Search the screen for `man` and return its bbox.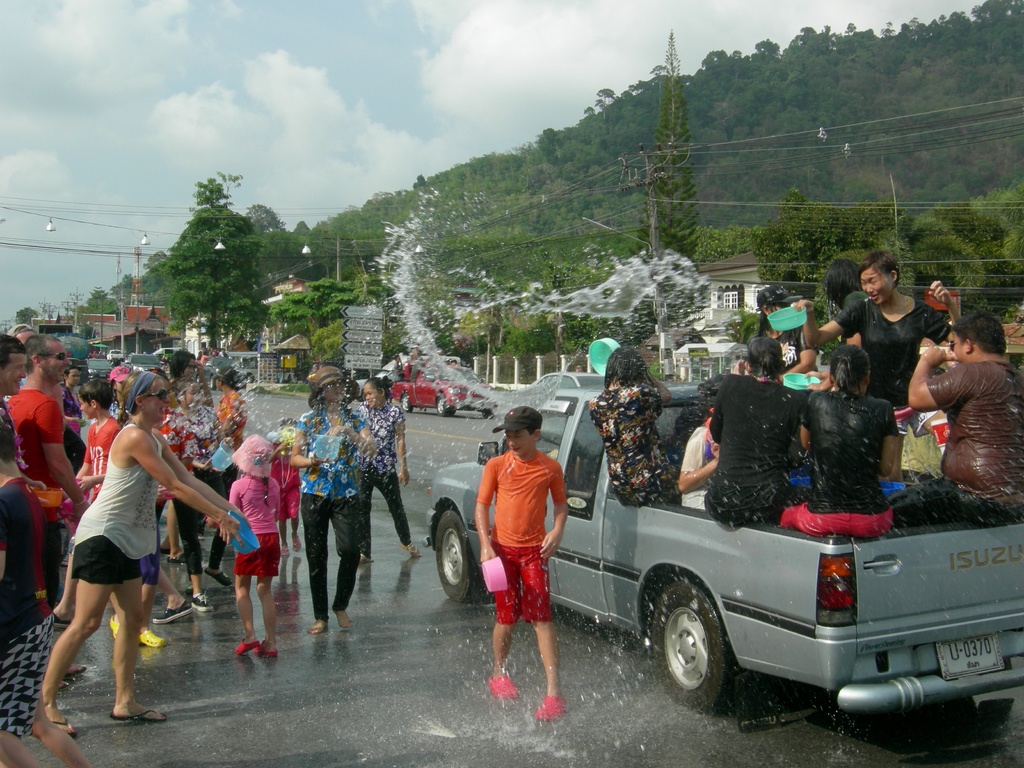
Found: pyautogui.locateOnScreen(3, 336, 91, 595).
